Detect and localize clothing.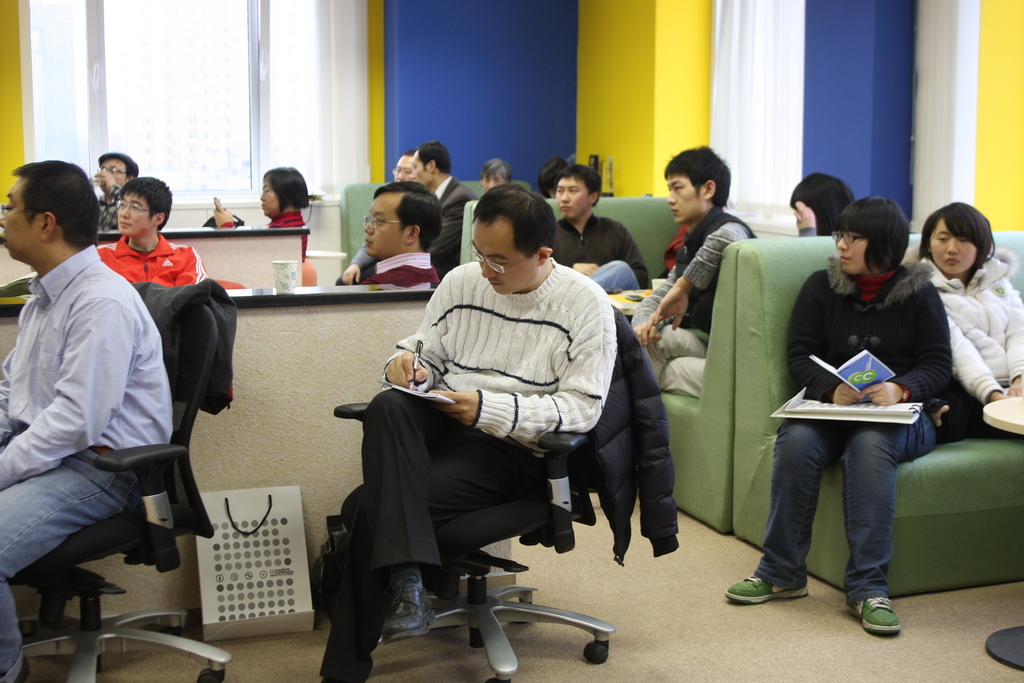
Localized at bbox(261, 208, 311, 260).
